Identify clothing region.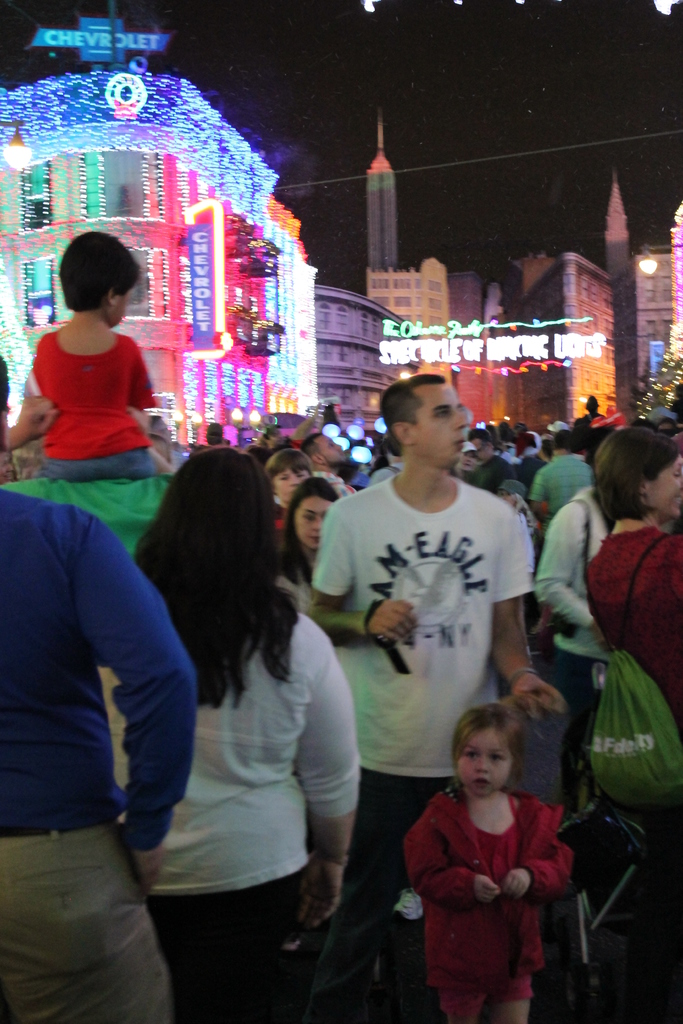
Region: left=319, top=451, right=541, bottom=1004.
